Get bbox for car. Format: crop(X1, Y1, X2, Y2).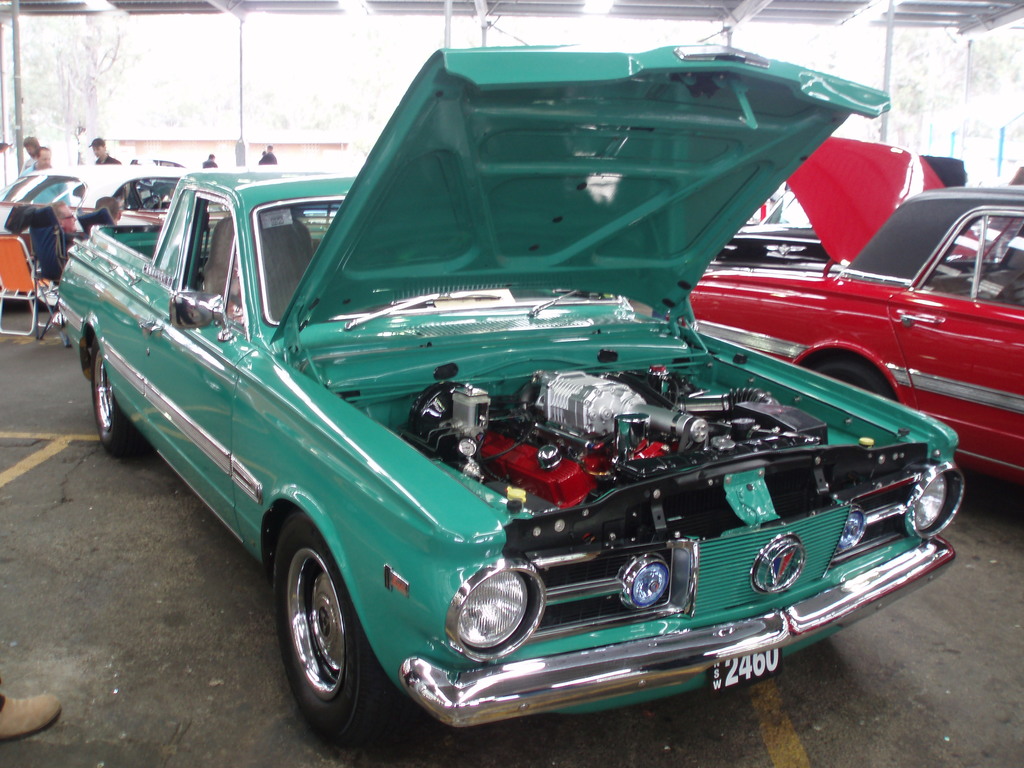
crop(685, 130, 1023, 497).
